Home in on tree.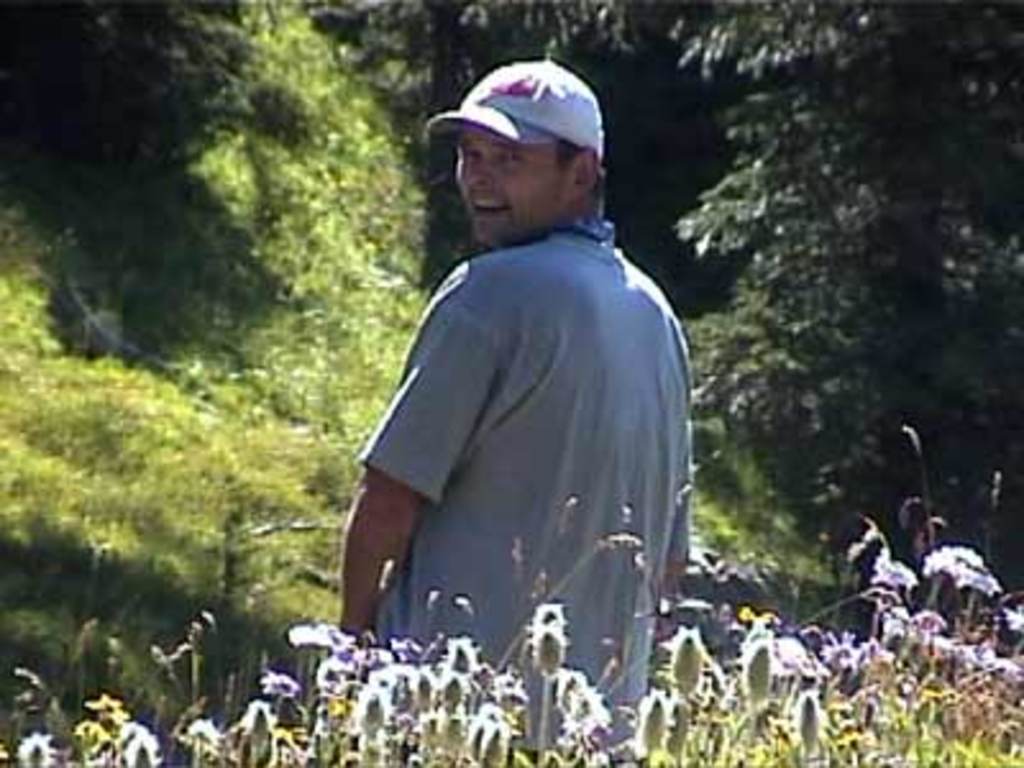
Homed in at {"left": 666, "top": 64, "right": 1011, "bottom": 599}.
